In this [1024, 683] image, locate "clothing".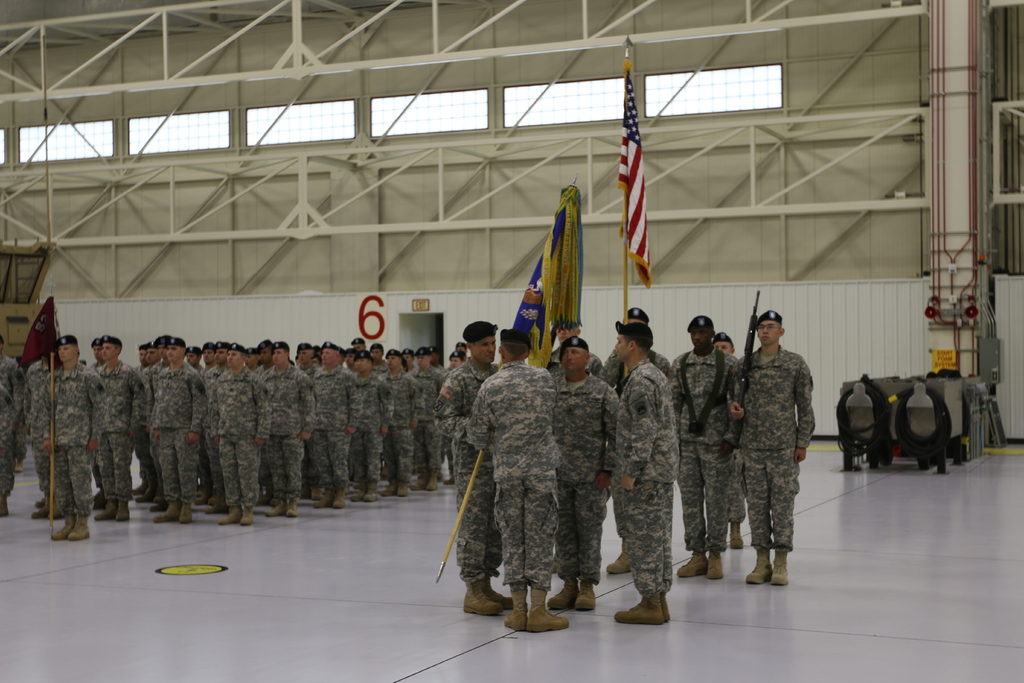
Bounding box: x1=467, y1=356, x2=566, y2=592.
